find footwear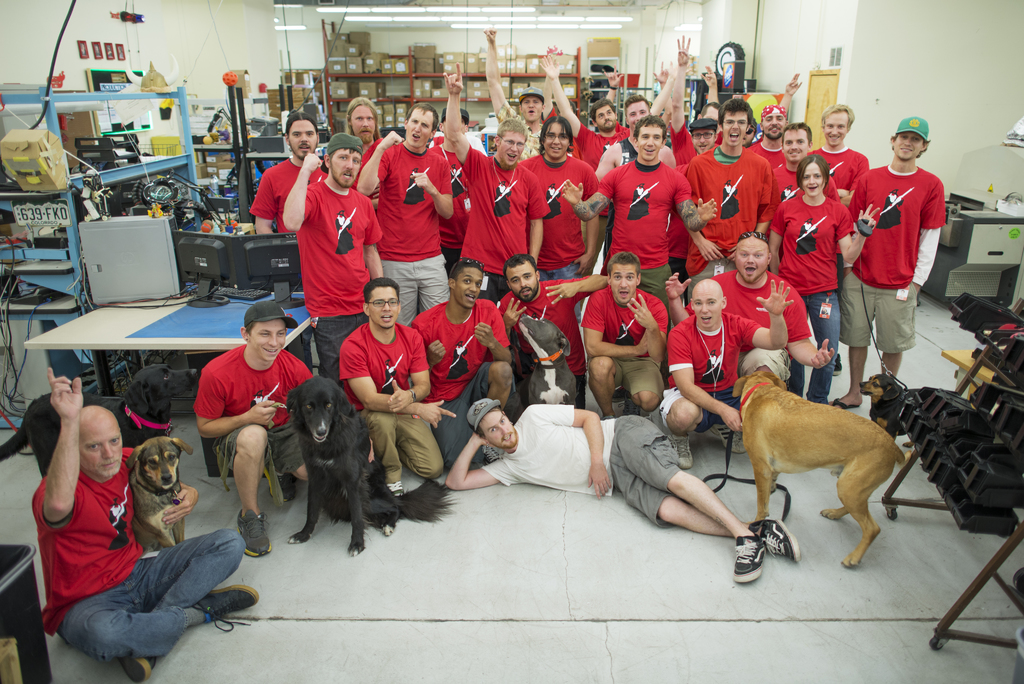
bbox=[268, 469, 295, 505]
